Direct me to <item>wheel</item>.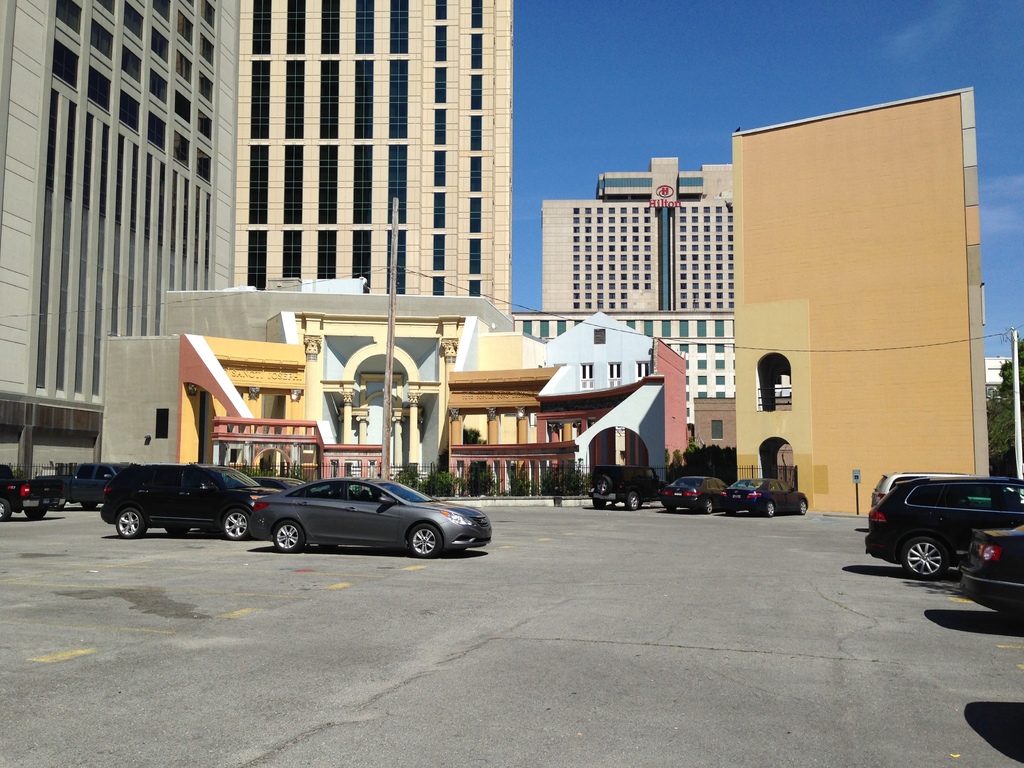
Direction: pyautogui.locateOnScreen(705, 499, 712, 513).
